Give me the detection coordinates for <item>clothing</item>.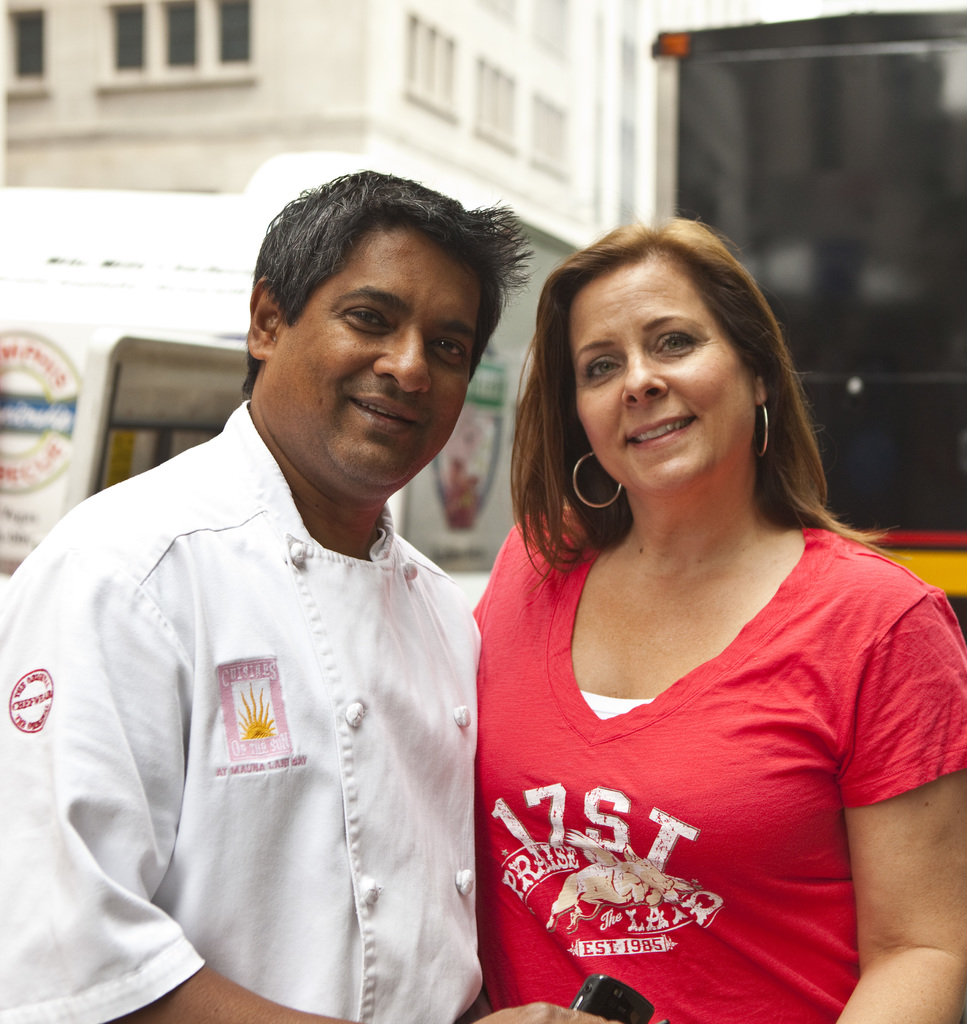
Rect(0, 400, 483, 1023).
